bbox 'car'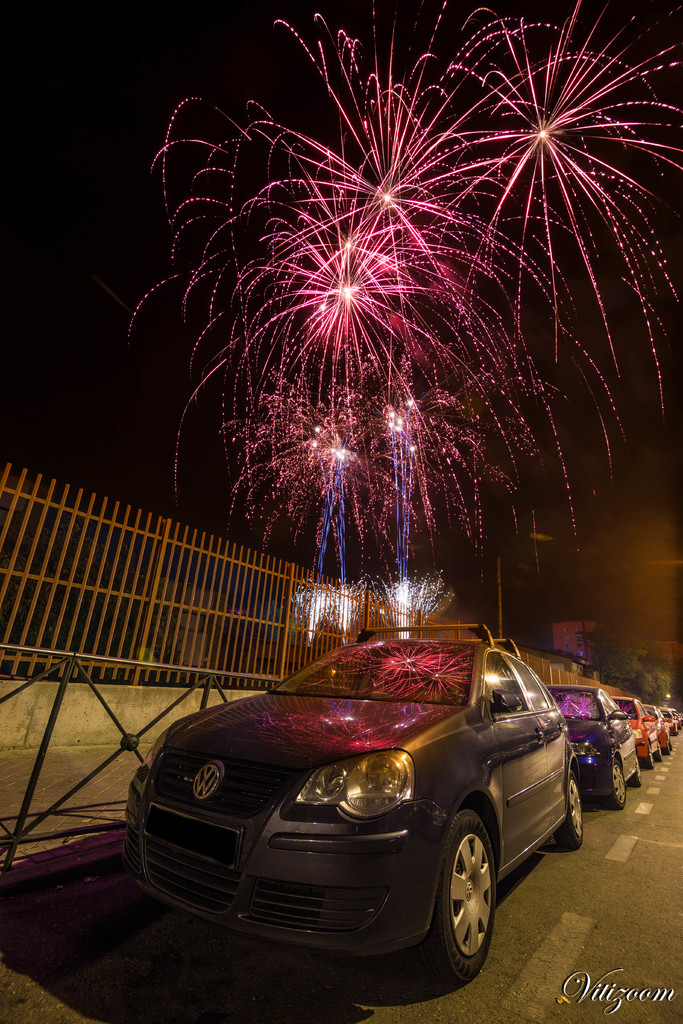
<box>133,625,573,989</box>
